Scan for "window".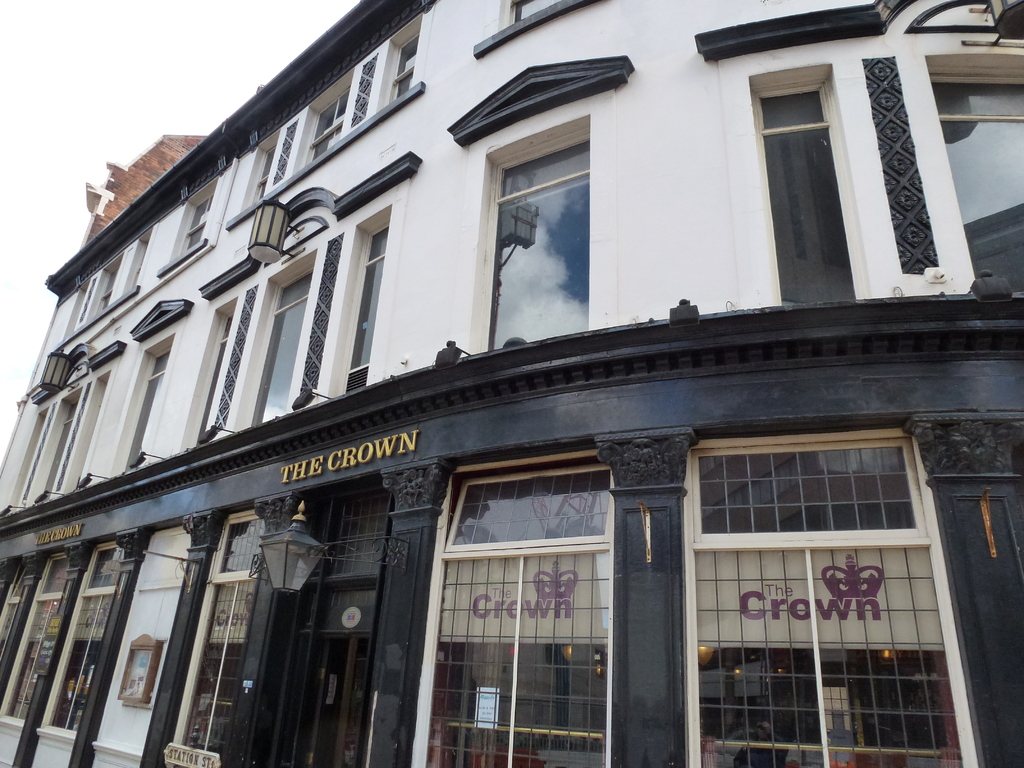
Scan result: [30, 537, 127, 738].
